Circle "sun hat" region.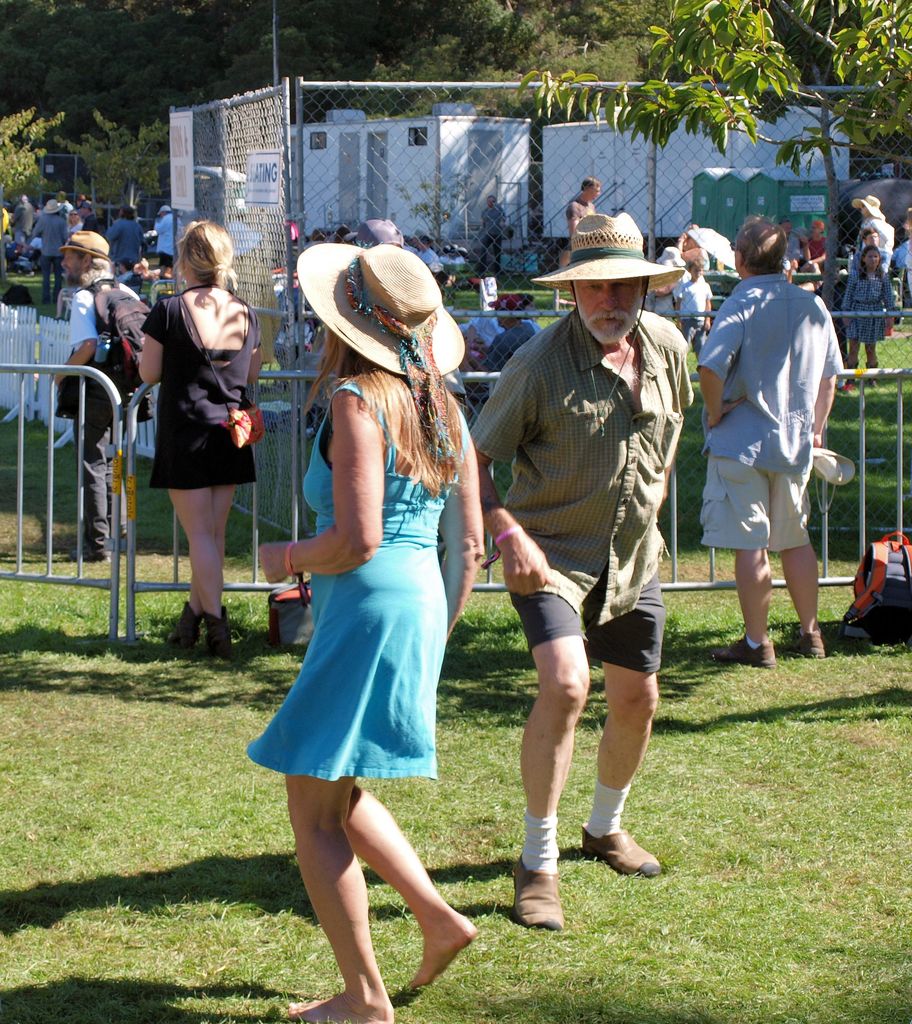
Region: Rect(296, 237, 466, 476).
